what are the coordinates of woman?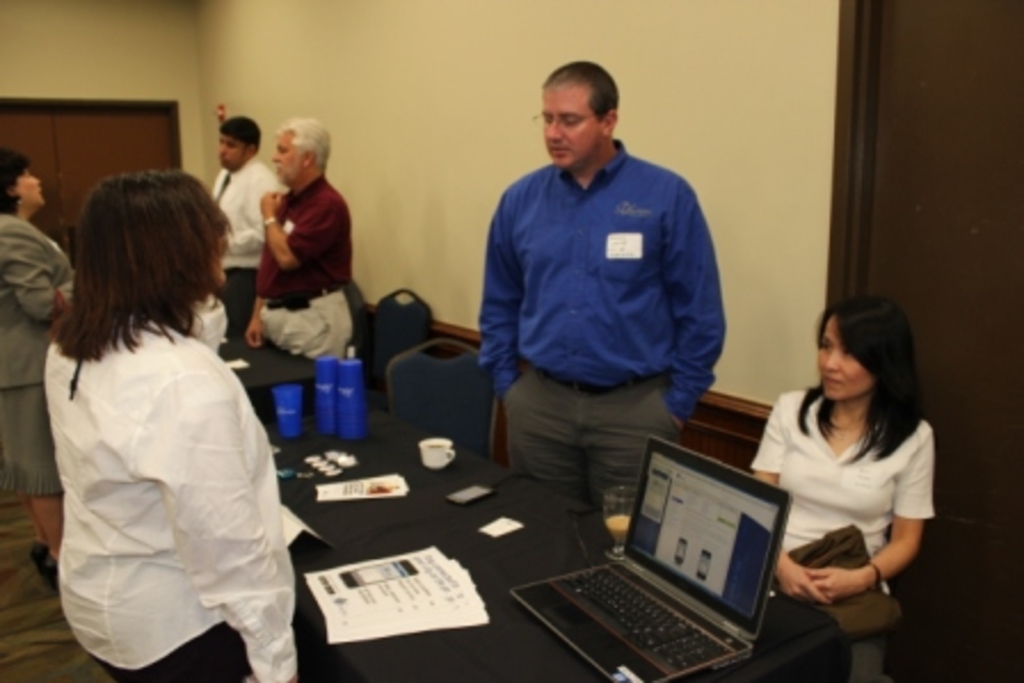
region(0, 146, 73, 587).
